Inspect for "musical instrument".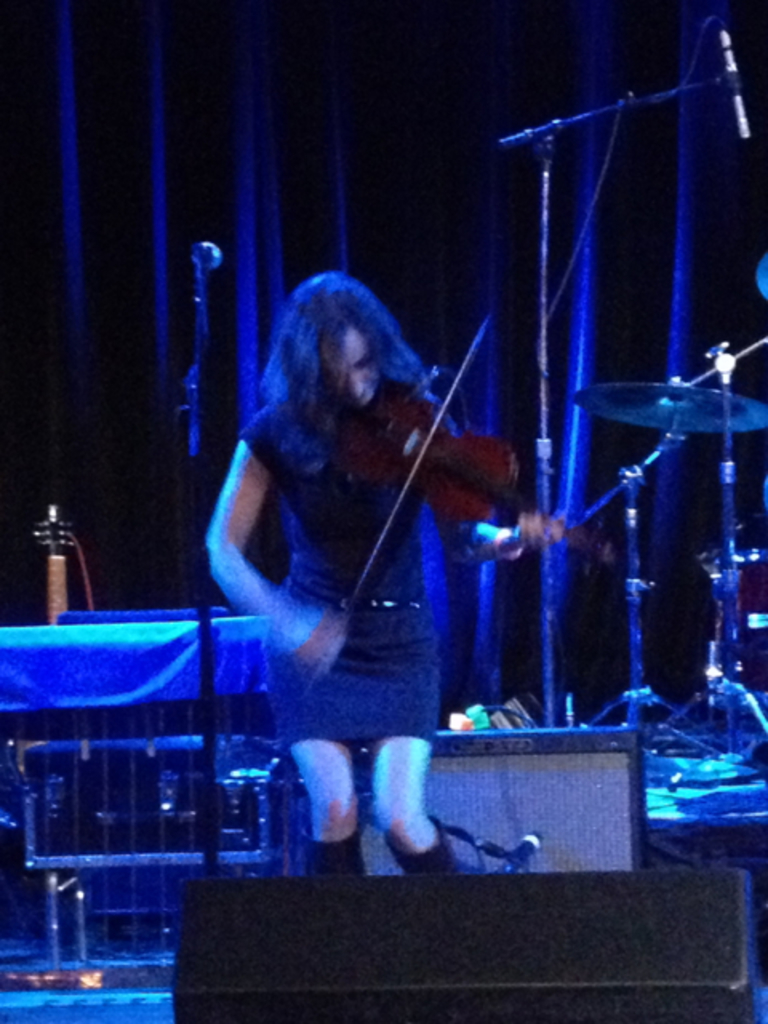
Inspection: 562:381:766:434.
